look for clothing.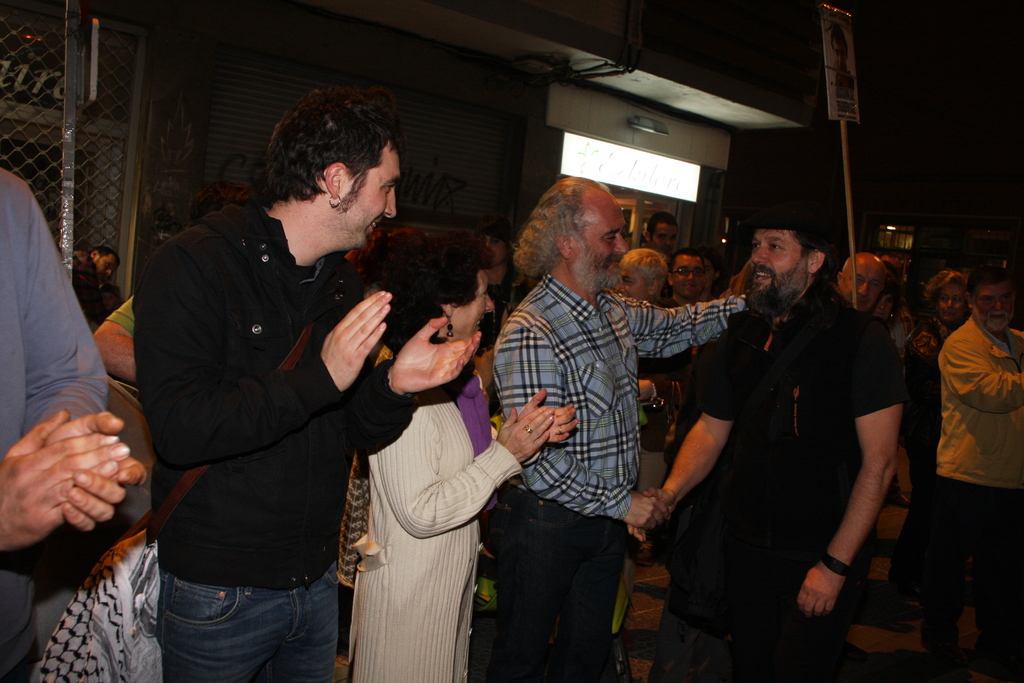
Found: region(0, 169, 111, 682).
